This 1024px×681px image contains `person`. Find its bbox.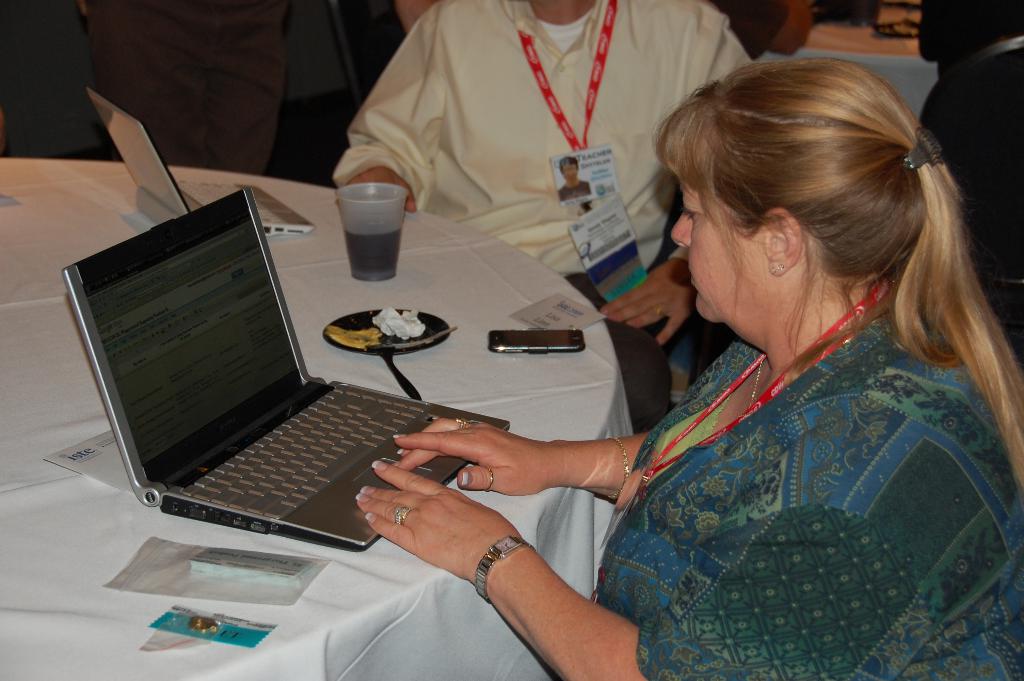
x1=330 y1=0 x2=760 y2=434.
